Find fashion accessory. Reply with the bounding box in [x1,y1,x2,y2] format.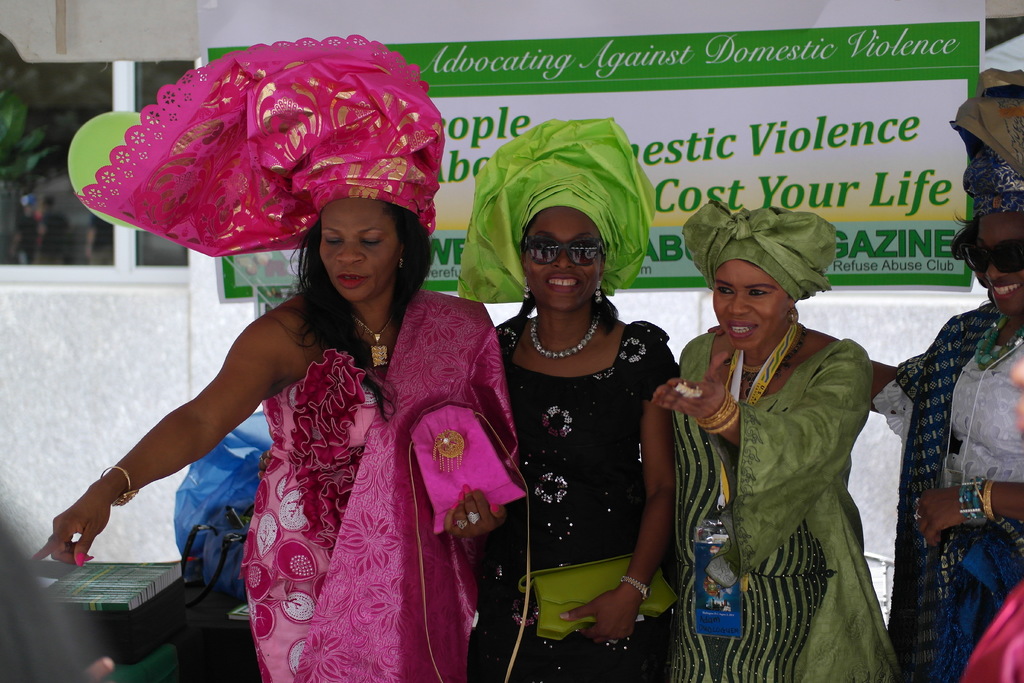
[911,498,920,511].
